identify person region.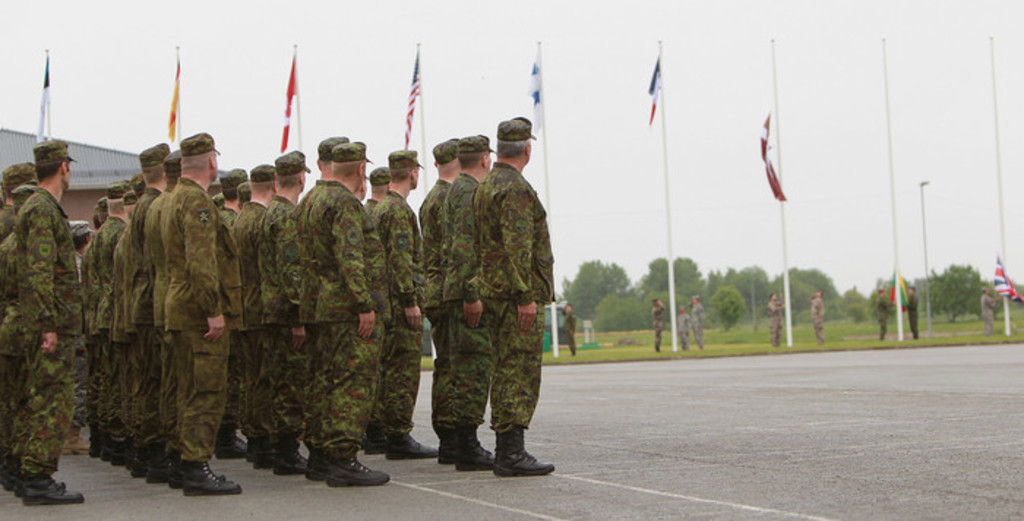
Region: {"left": 876, "top": 287, "right": 891, "bottom": 337}.
